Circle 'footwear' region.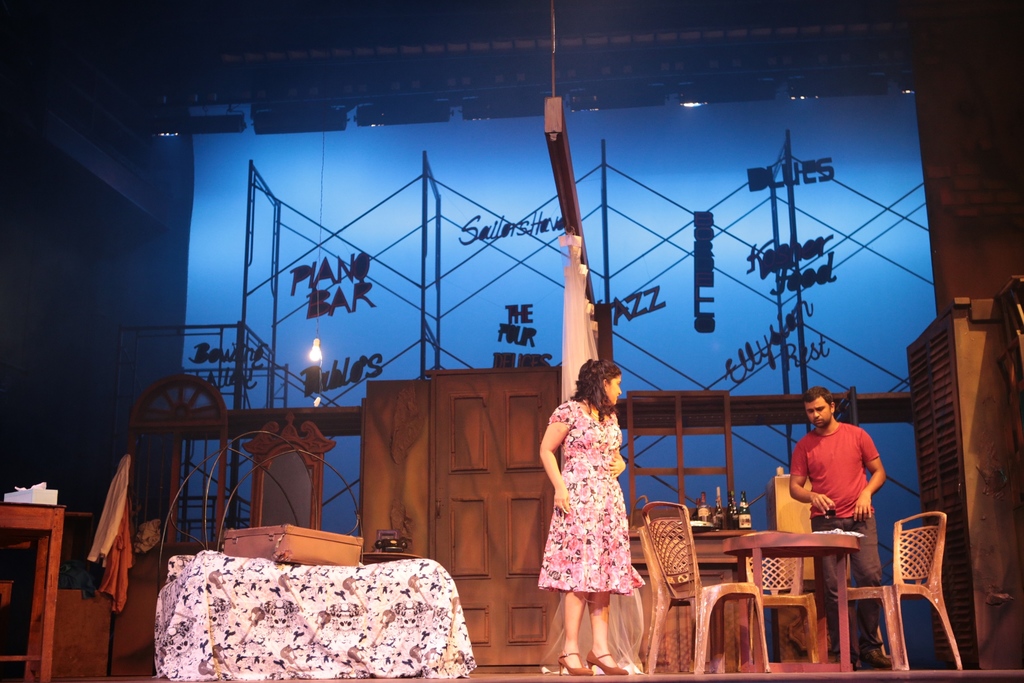
Region: (590, 652, 628, 674).
